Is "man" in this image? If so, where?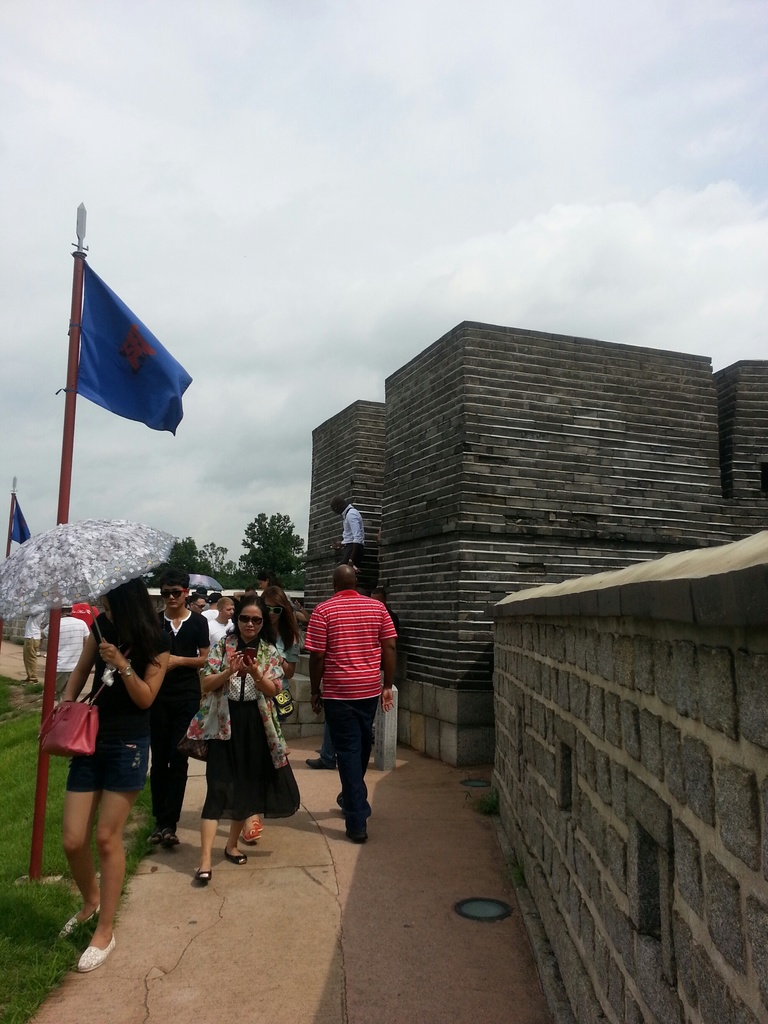
Yes, at detection(368, 587, 401, 742).
